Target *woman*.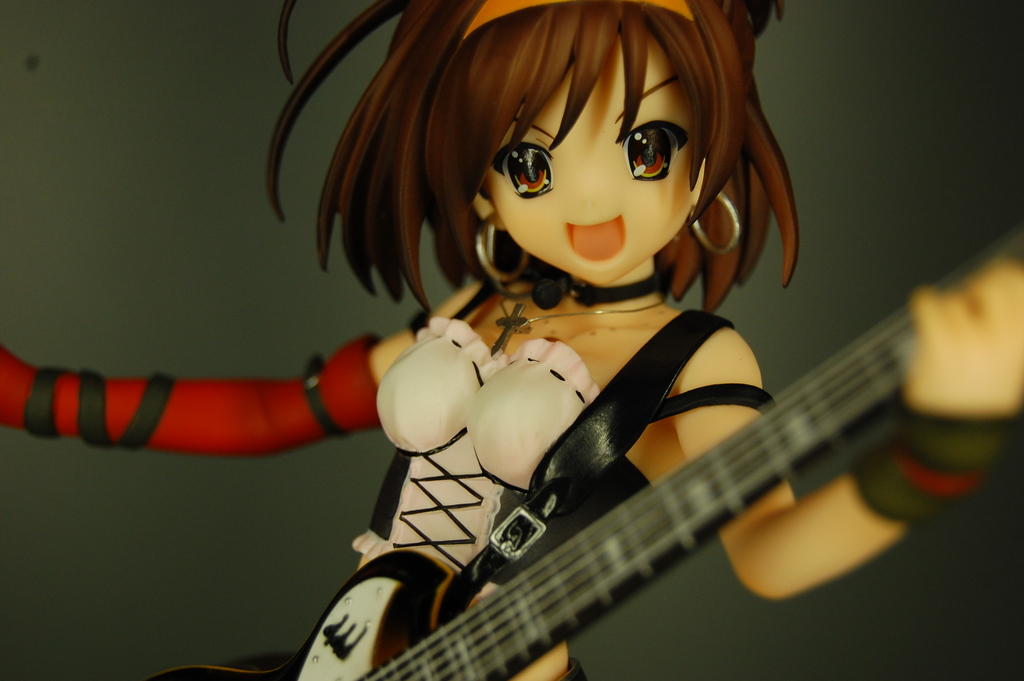
Target region: [0, 0, 1023, 680].
